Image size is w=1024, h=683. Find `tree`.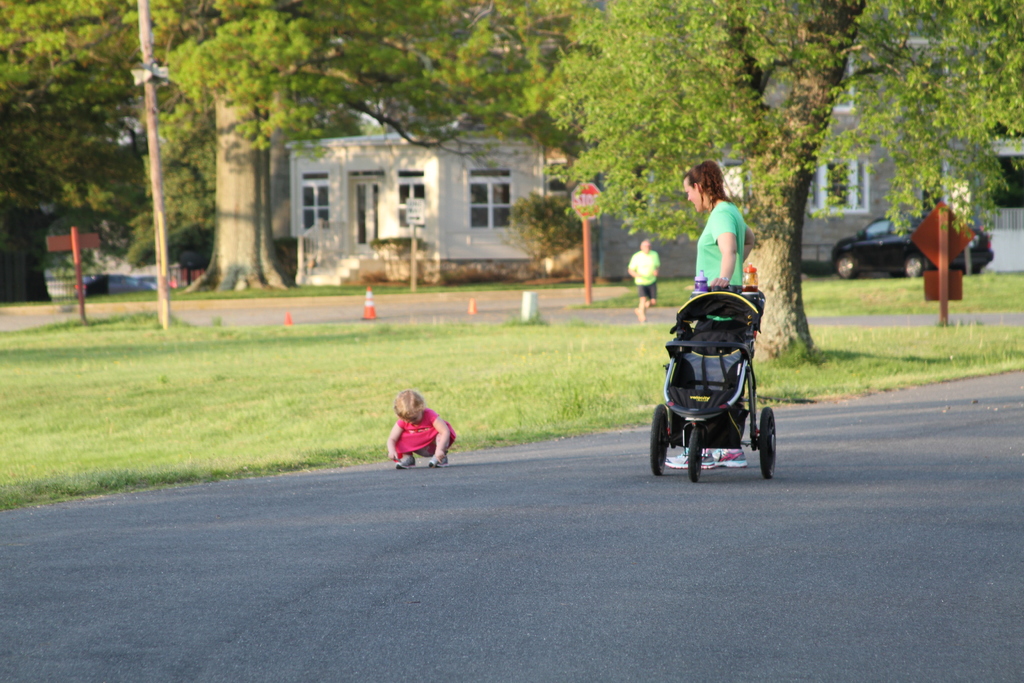
crop(548, 154, 1023, 358).
